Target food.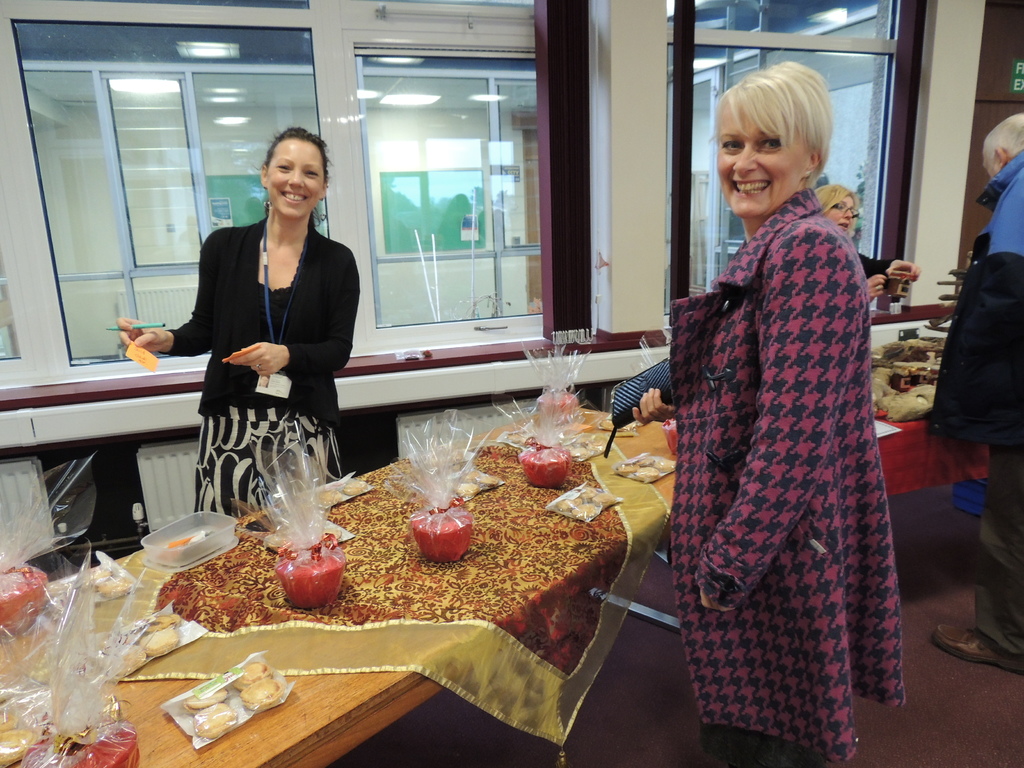
Target region: [left=553, top=495, right=575, bottom=509].
